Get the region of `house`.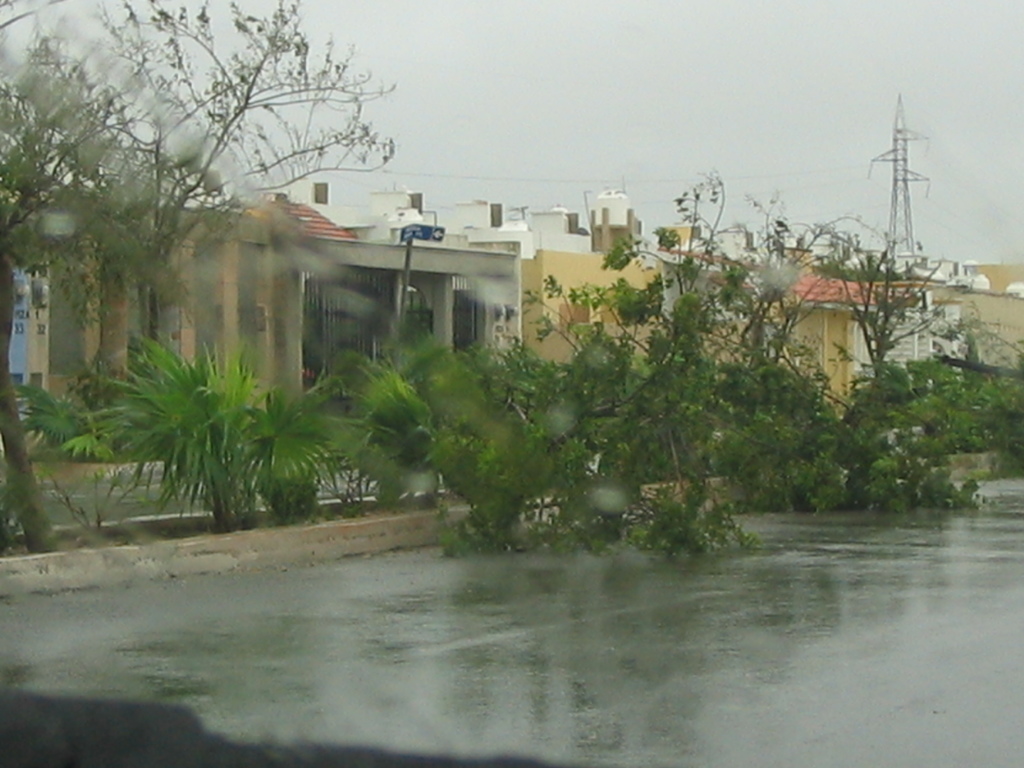
<bbox>519, 186, 706, 383</bbox>.
